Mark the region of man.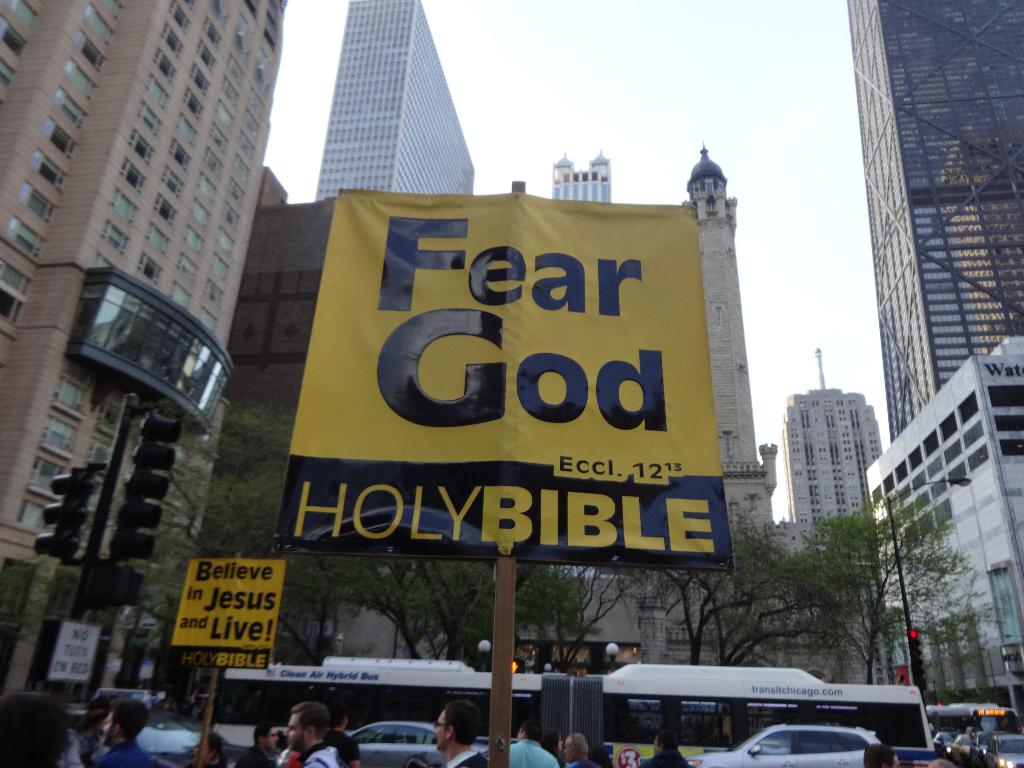
Region: (left=283, top=699, right=366, bottom=767).
